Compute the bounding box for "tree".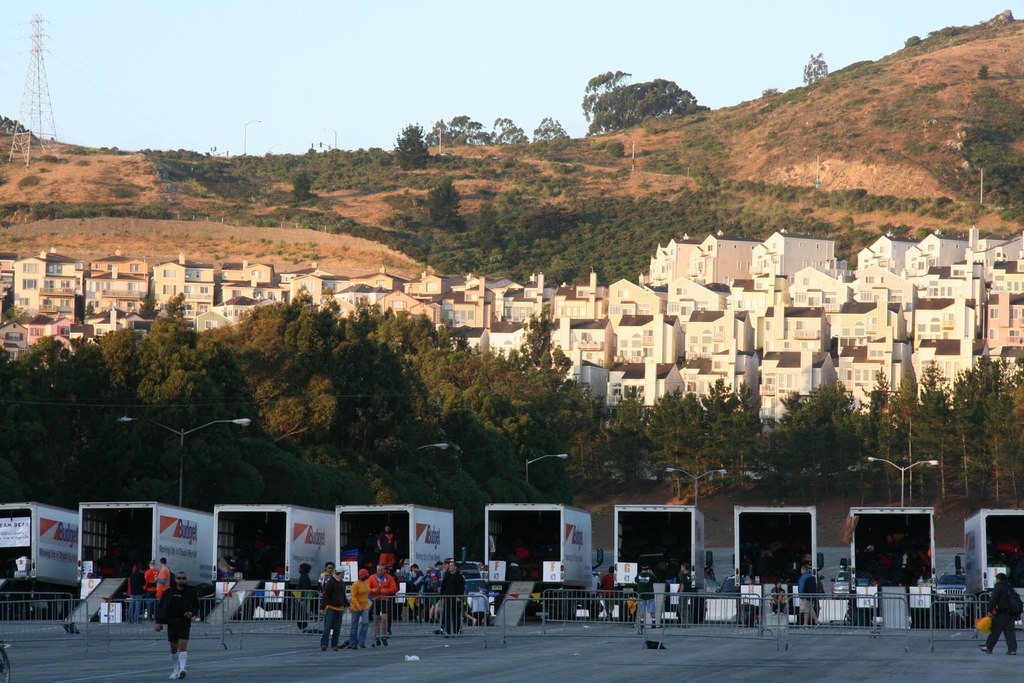
464, 118, 484, 127.
